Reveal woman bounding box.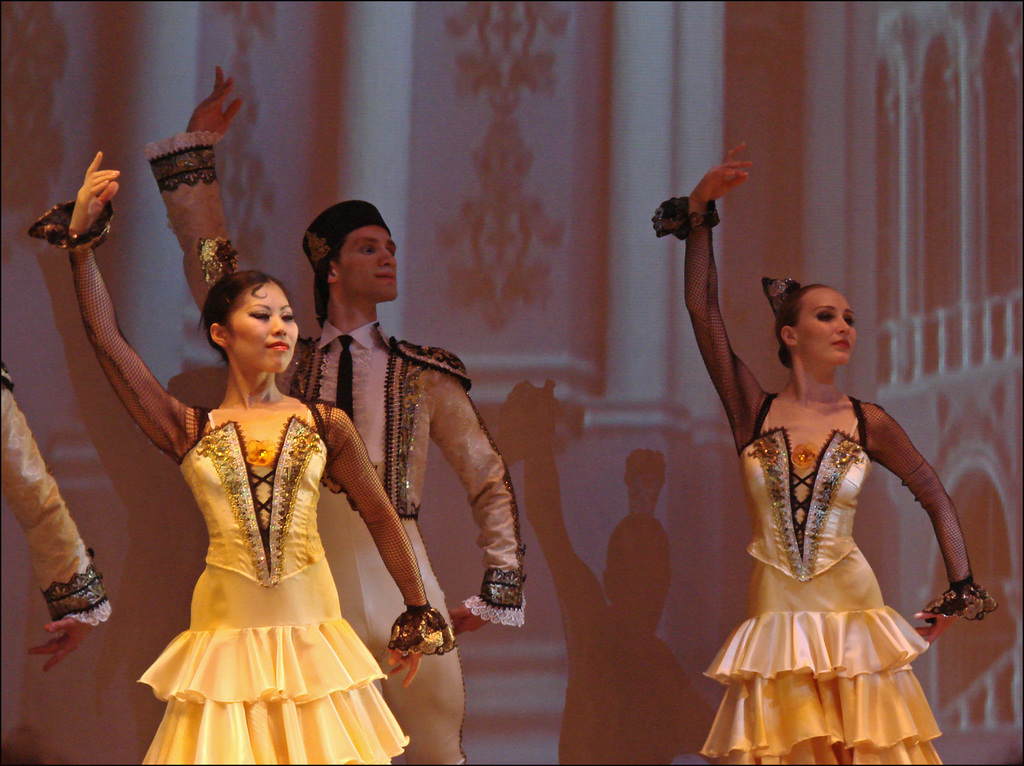
Revealed: [x1=42, y1=161, x2=444, y2=765].
